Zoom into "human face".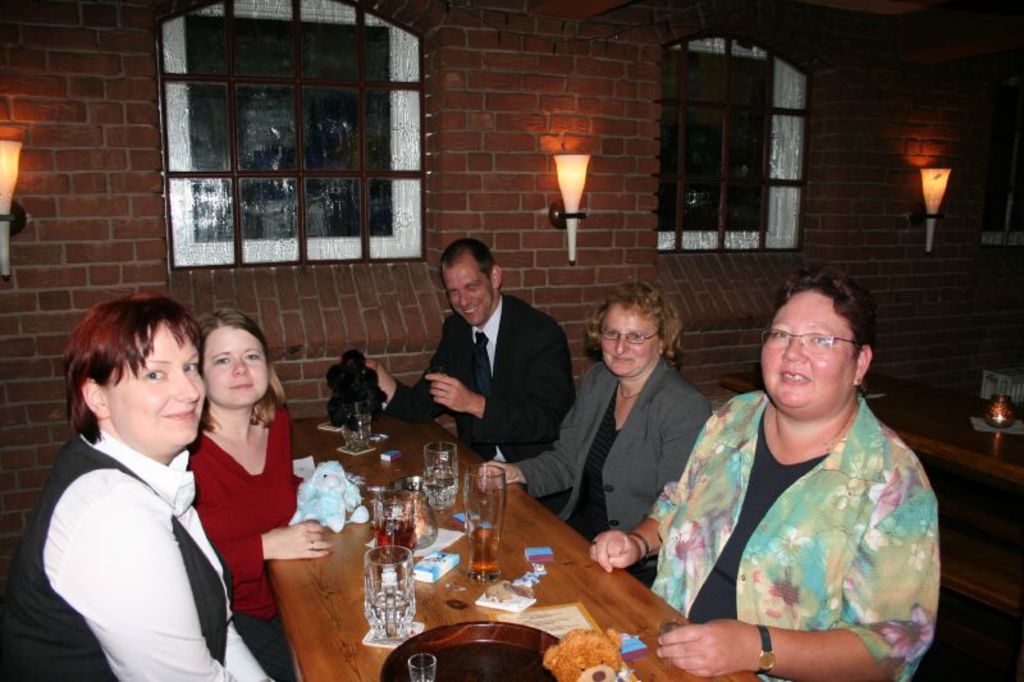
Zoom target: locate(440, 255, 494, 333).
